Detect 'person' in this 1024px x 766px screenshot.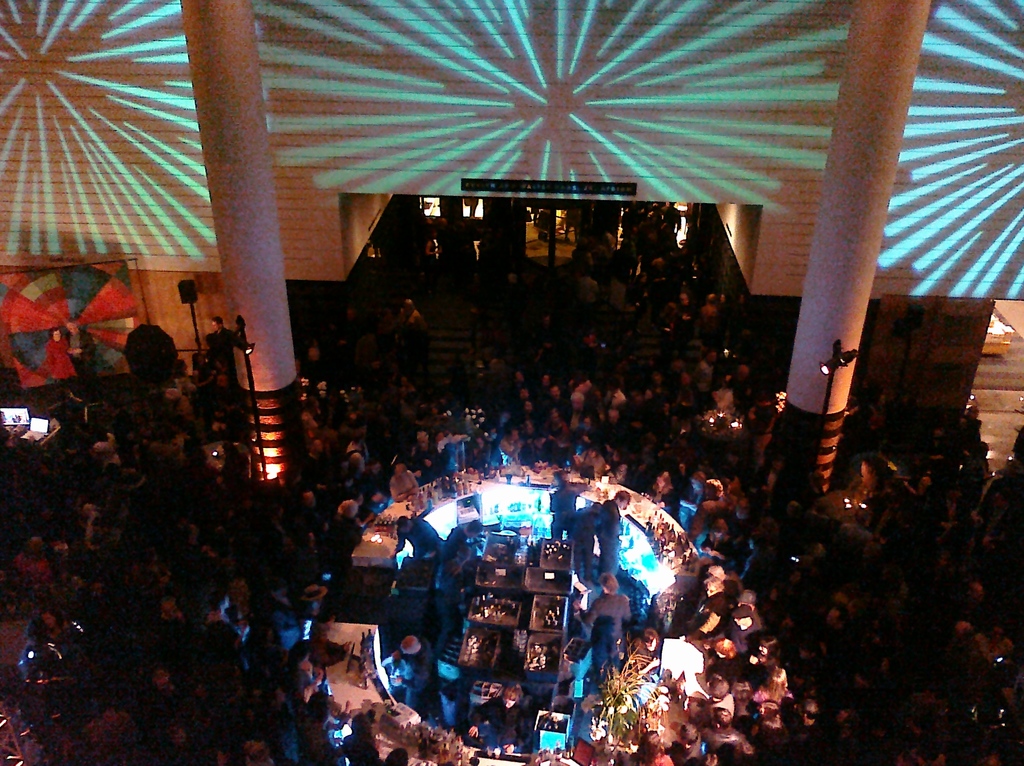
Detection: {"x1": 405, "y1": 428, "x2": 431, "y2": 478}.
